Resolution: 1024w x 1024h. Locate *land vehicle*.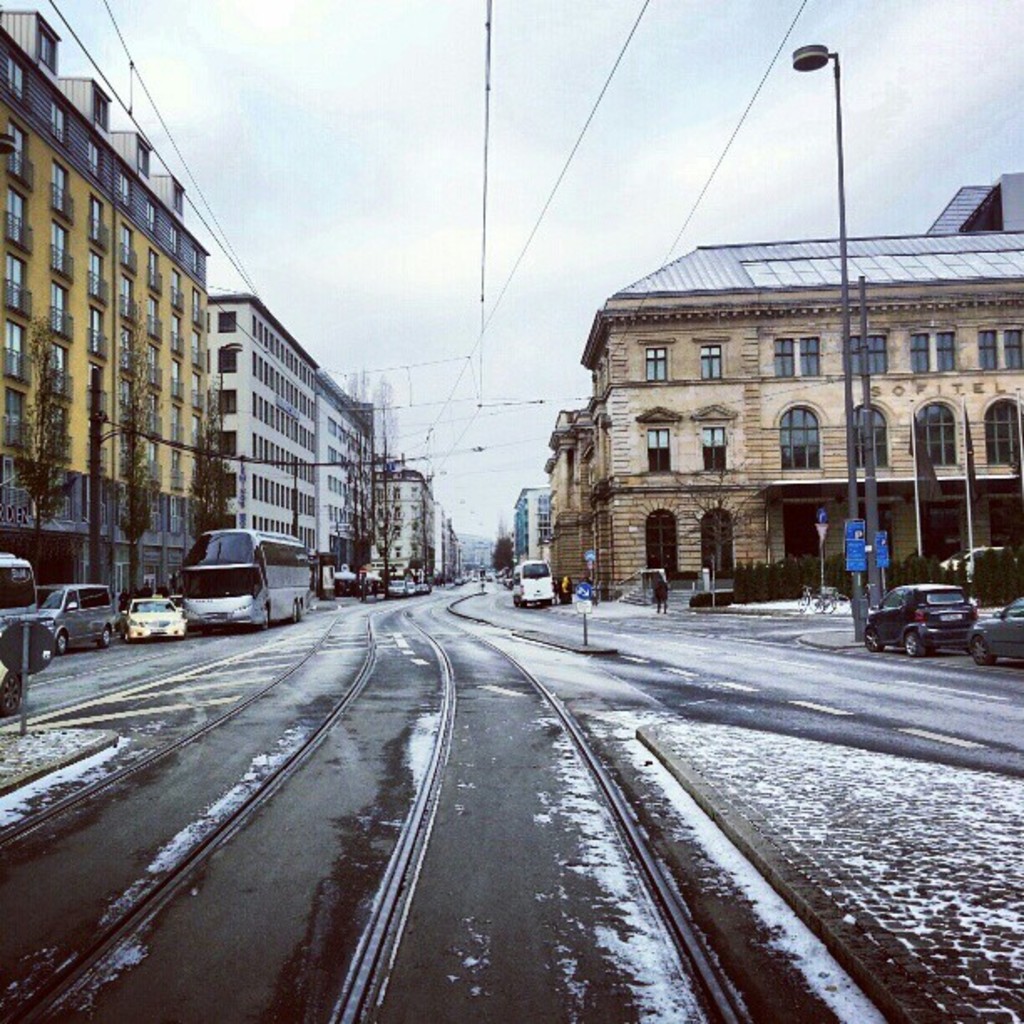
bbox=(509, 557, 554, 609).
